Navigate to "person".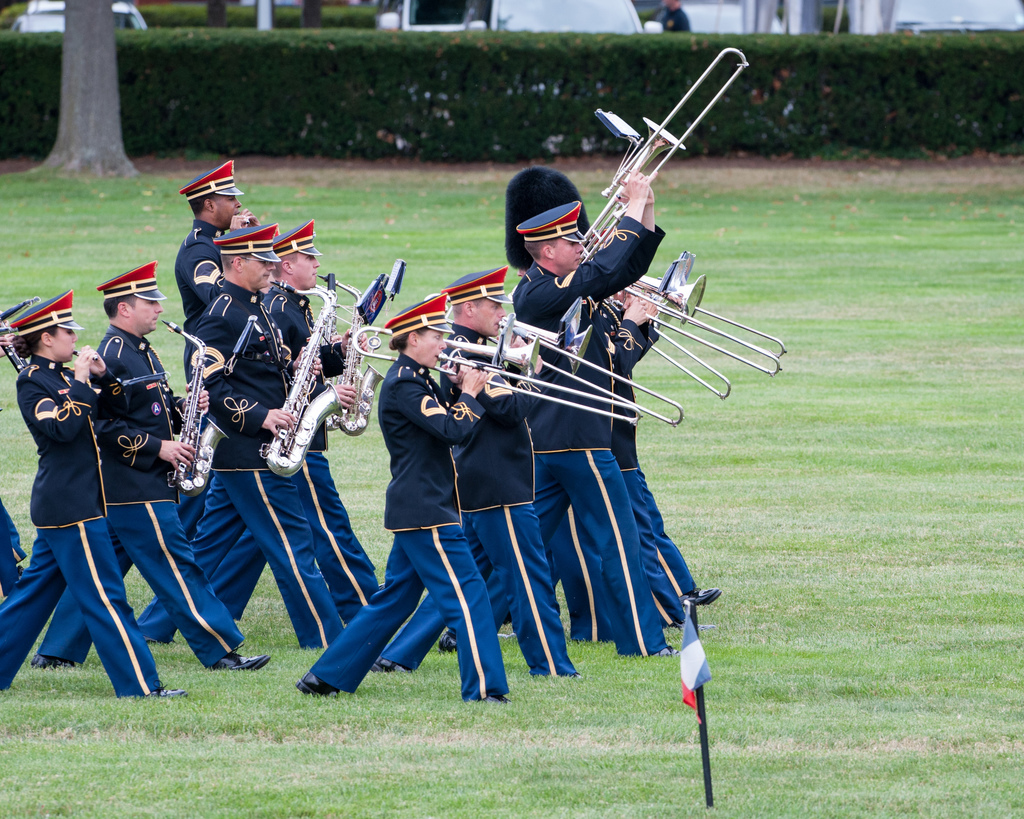
Navigation target: (left=234, top=221, right=378, bottom=617).
